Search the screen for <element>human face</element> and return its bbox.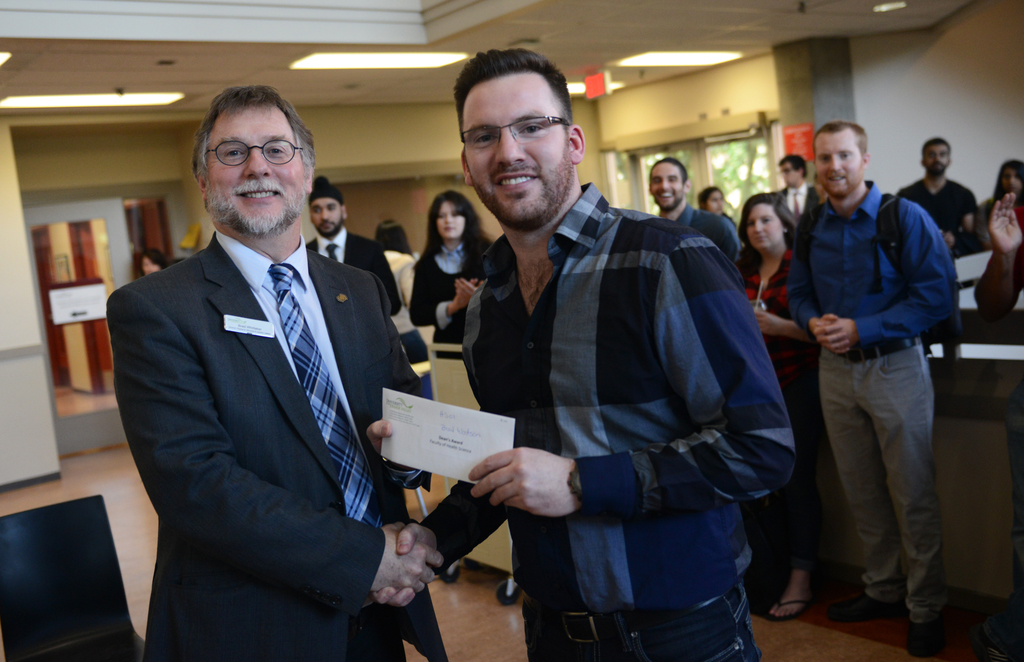
Found: x1=646, y1=161, x2=682, y2=215.
